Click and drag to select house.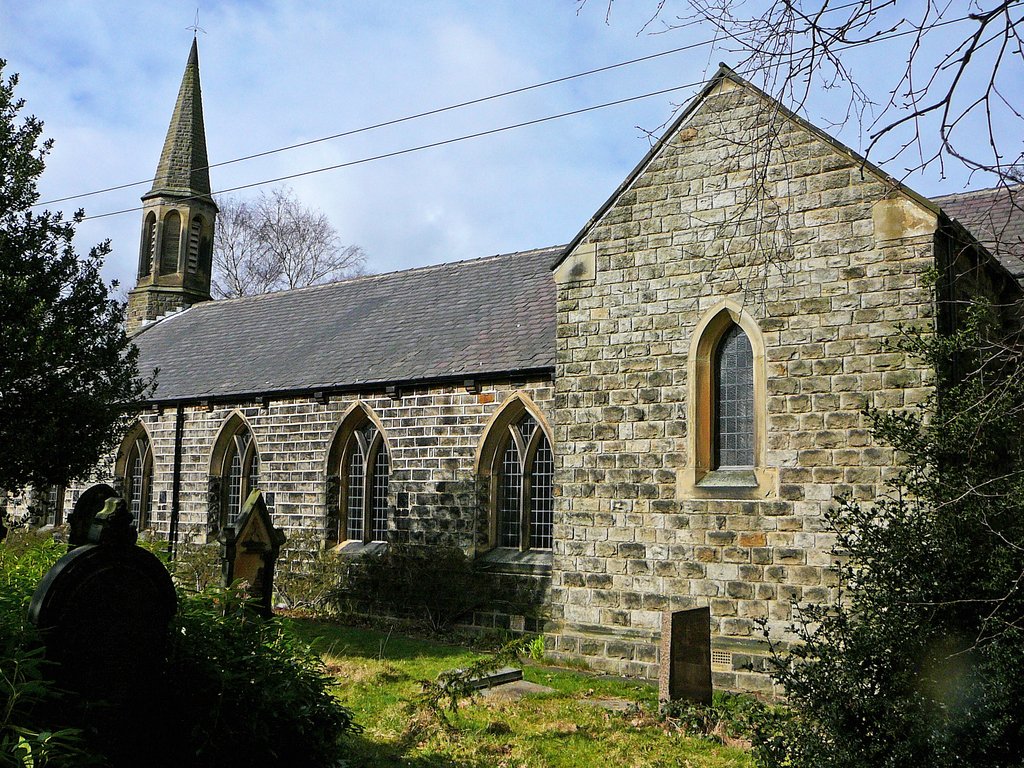
Selection: (x1=6, y1=18, x2=1023, y2=709).
